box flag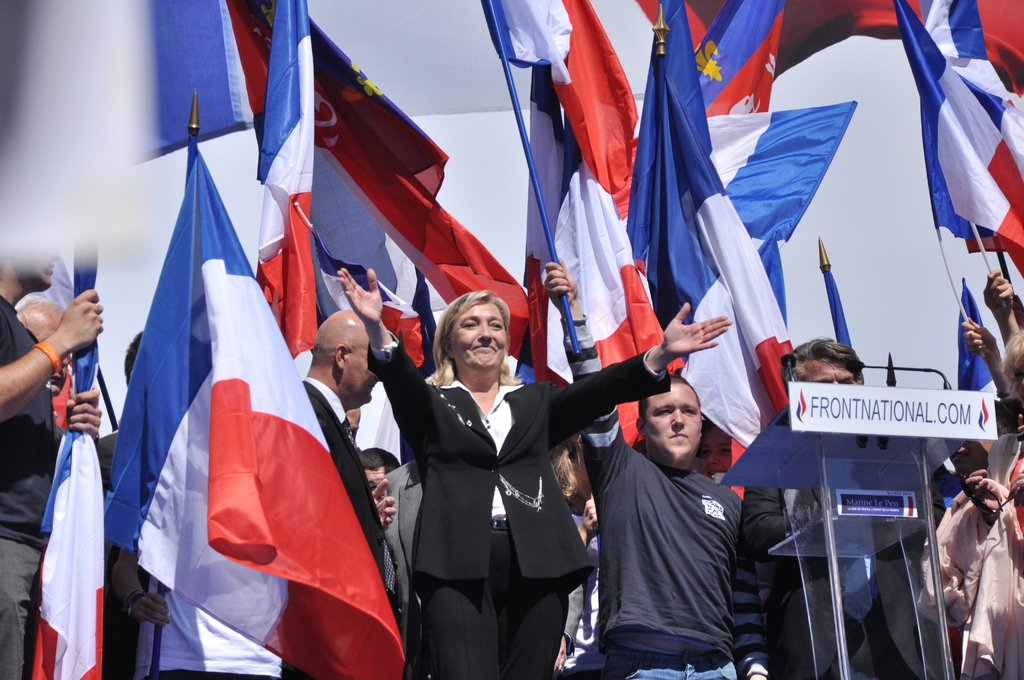
crop(93, 99, 373, 679)
